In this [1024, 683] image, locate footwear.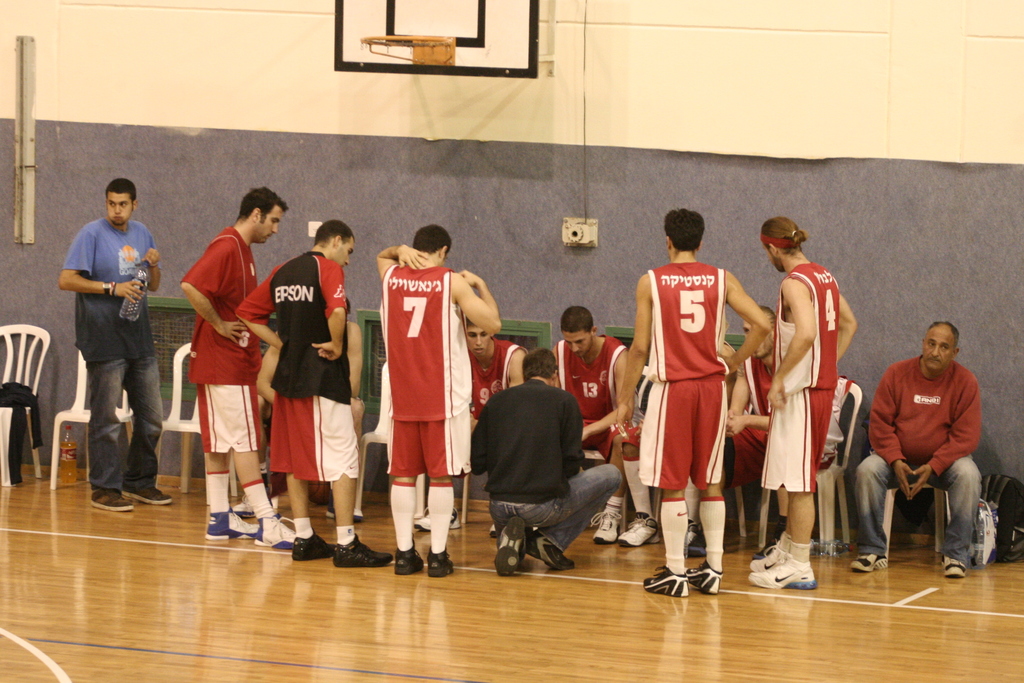
Bounding box: detection(852, 552, 888, 572).
